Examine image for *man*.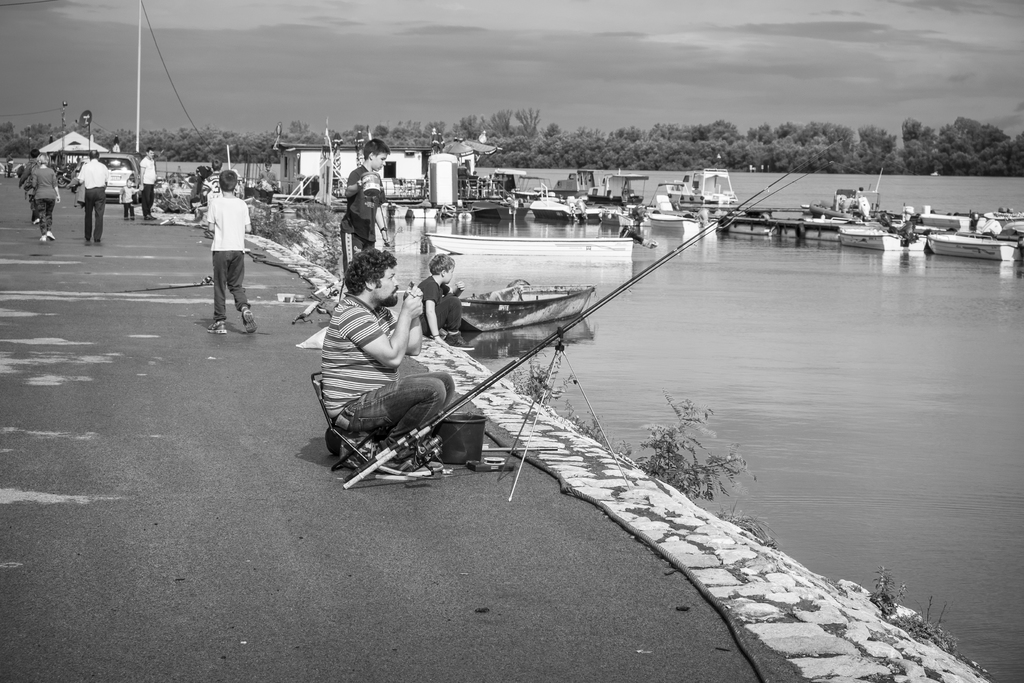
Examination result: (140, 150, 161, 229).
